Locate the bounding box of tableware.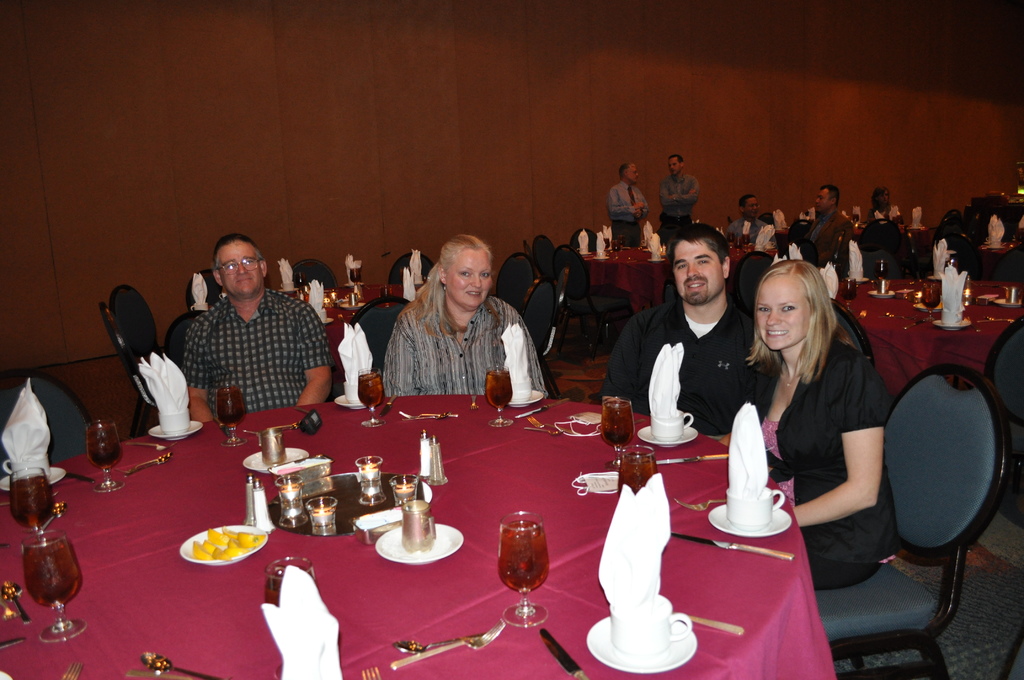
Bounding box: box(931, 320, 970, 327).
